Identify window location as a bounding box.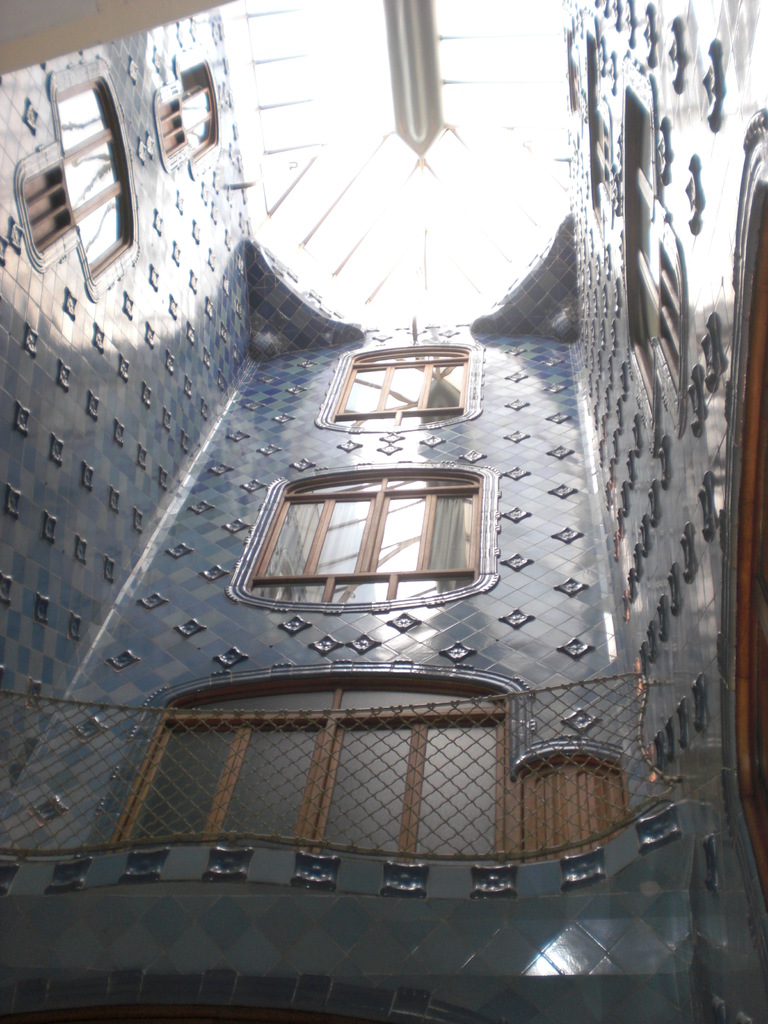
<region>148, 61, 217, 166</region>.
